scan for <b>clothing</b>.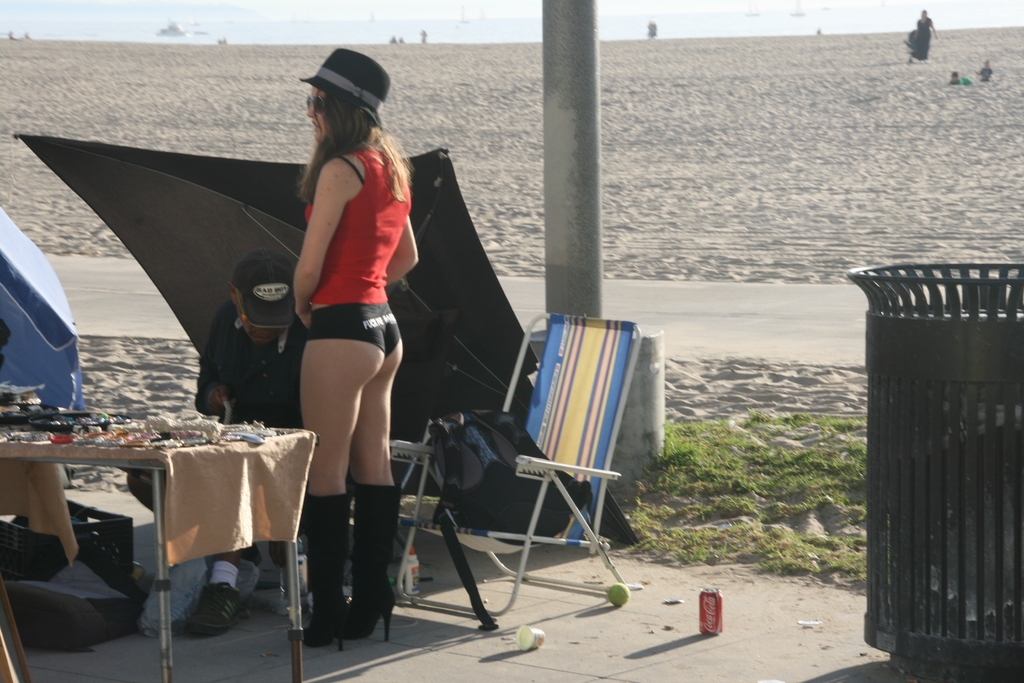
Scan result: select_region(299, 142, 415, 359).
